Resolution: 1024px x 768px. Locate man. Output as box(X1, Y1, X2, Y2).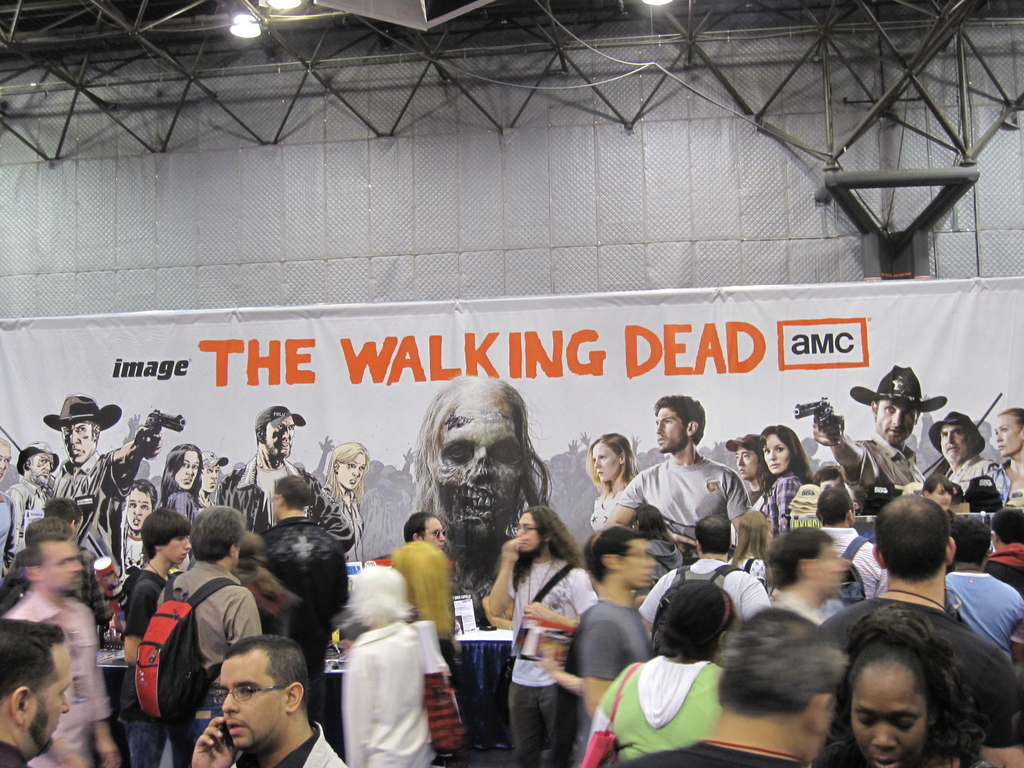
box(743, 525, 849, 651).
